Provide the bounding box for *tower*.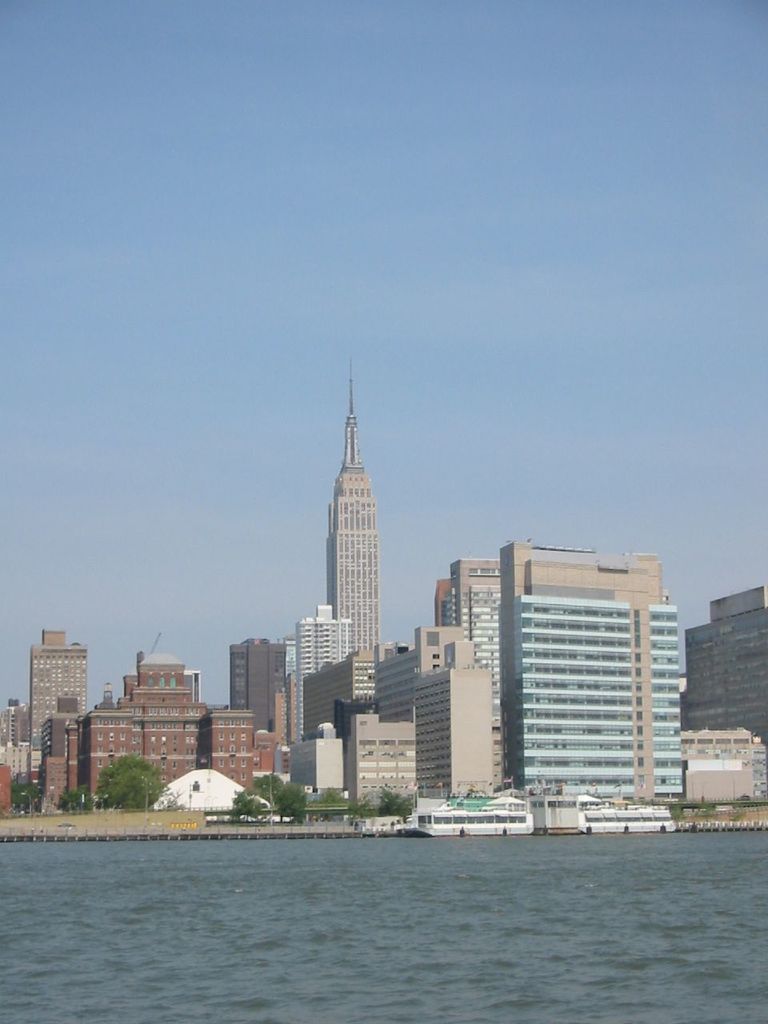
crop(327, 358, 382, 704).
